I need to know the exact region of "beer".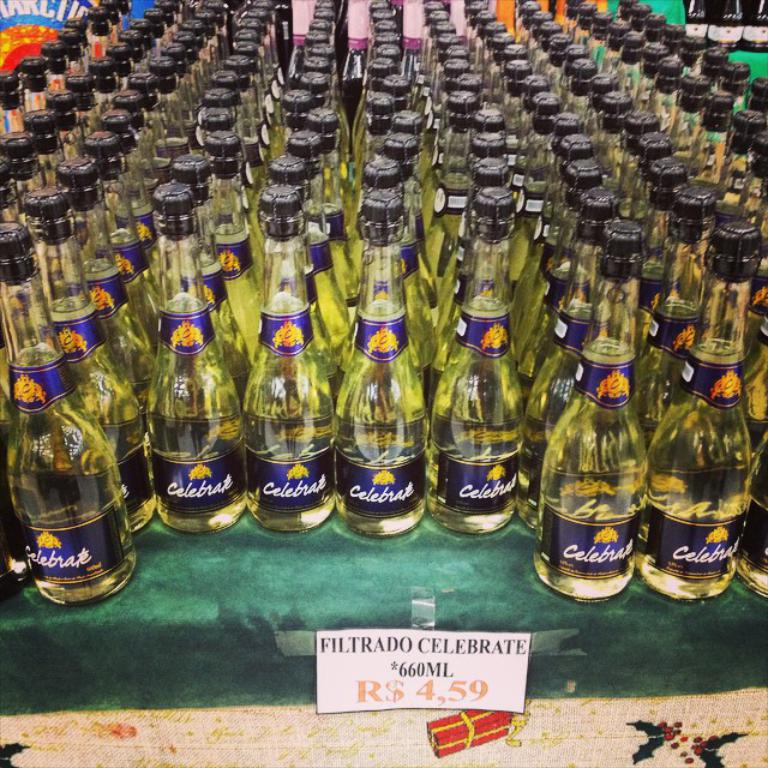
Region: (left=22, top=100, right=84, bottom=182).
